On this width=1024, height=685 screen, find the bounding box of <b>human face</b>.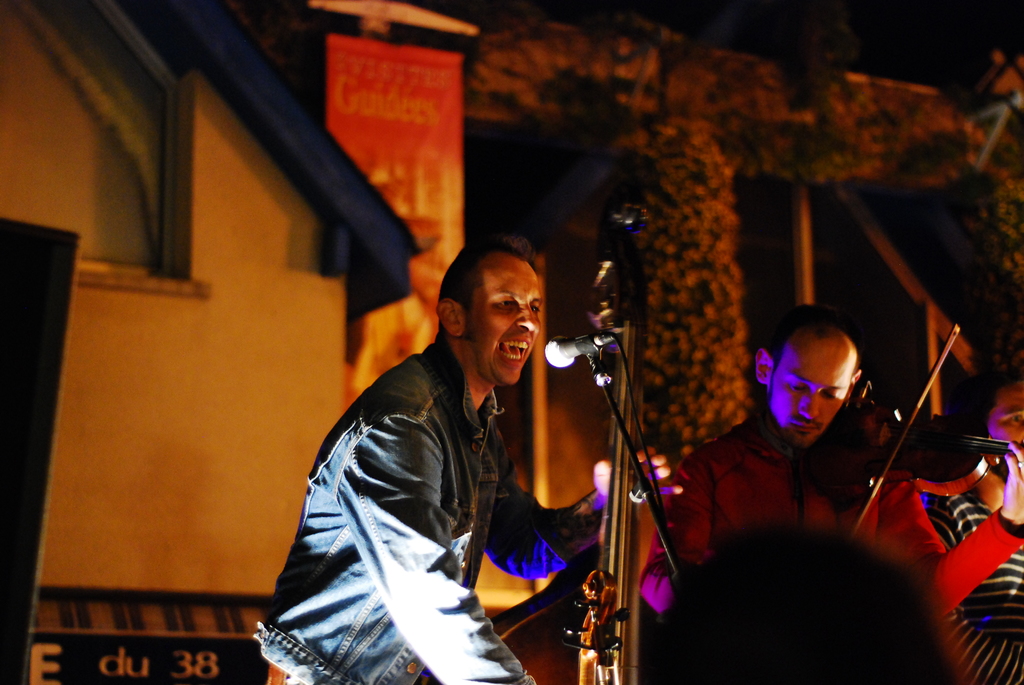
Bounding box: bbox(464, 253, 543, 385).
